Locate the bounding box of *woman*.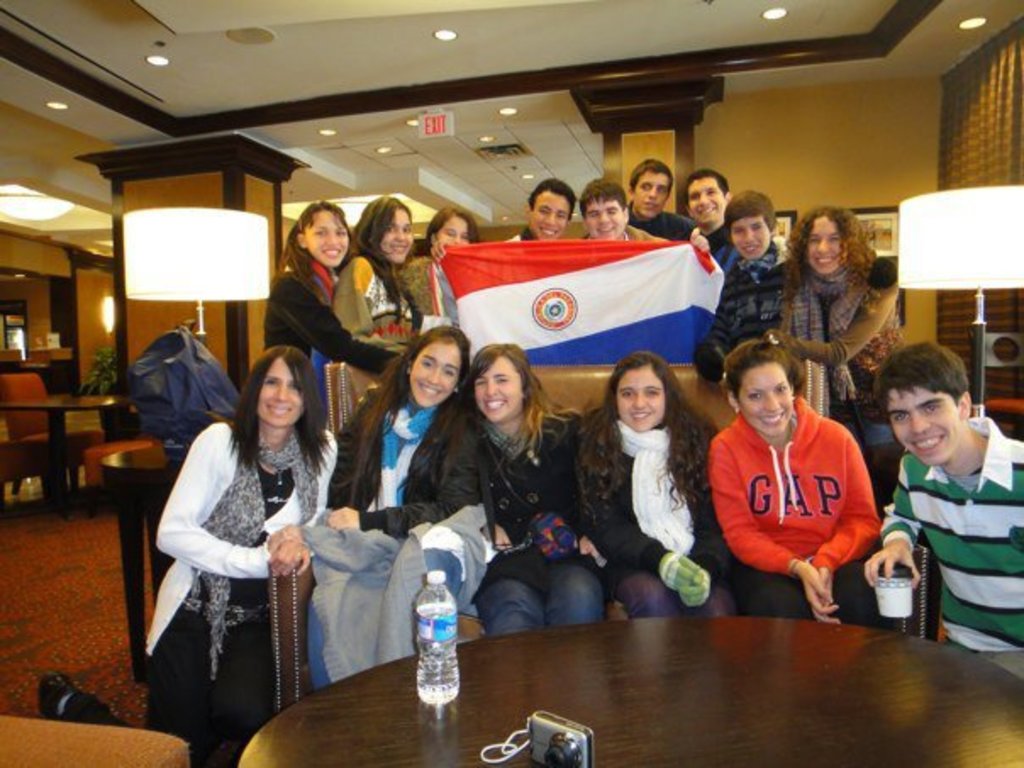
Bounding box: 398/203/483/326.
